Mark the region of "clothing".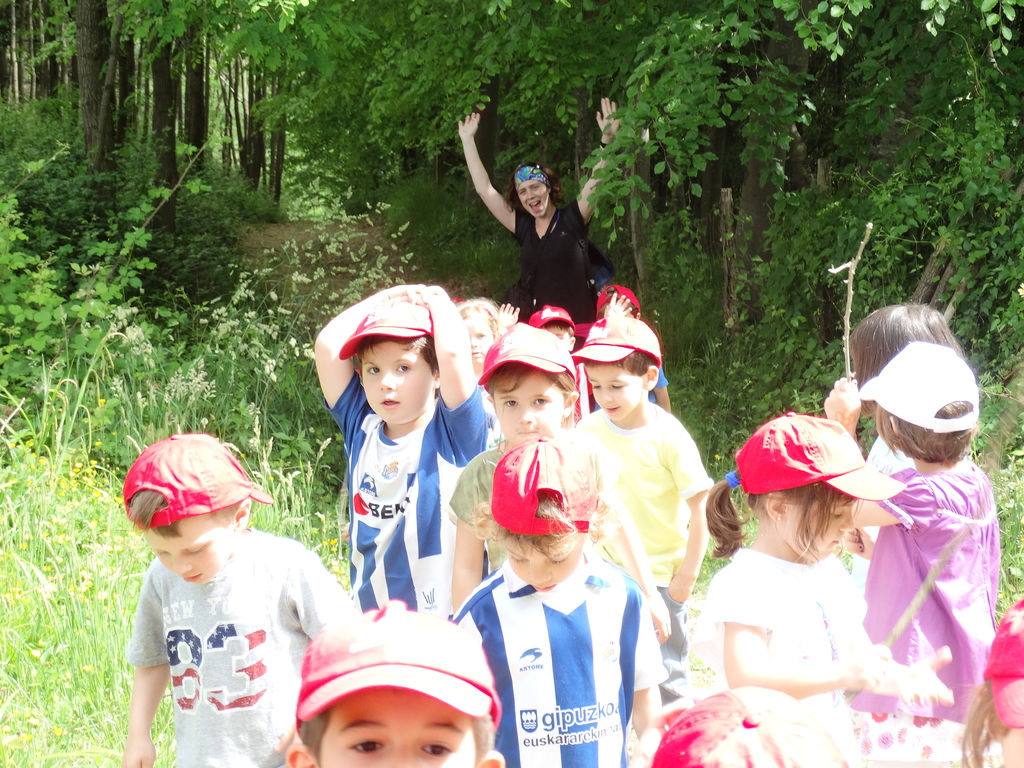
Region: [696, 546, 859, 718].
